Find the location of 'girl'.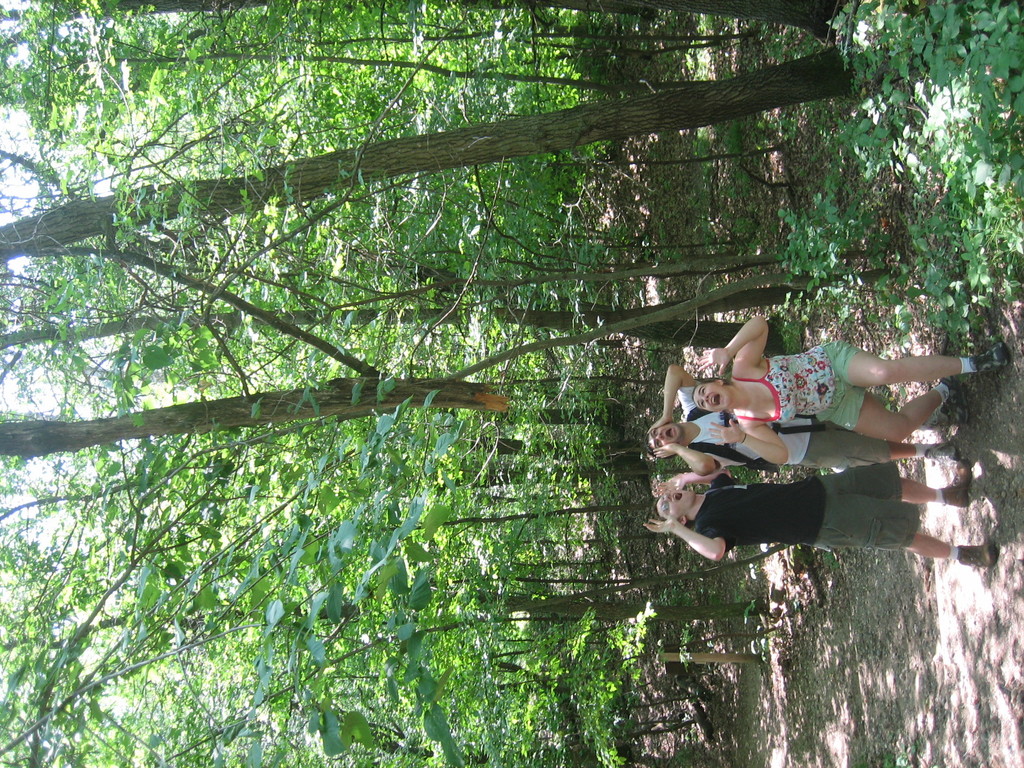
Location: {"x1": 698, "y1": 317, "x2": 1008, "y2": 463}.
